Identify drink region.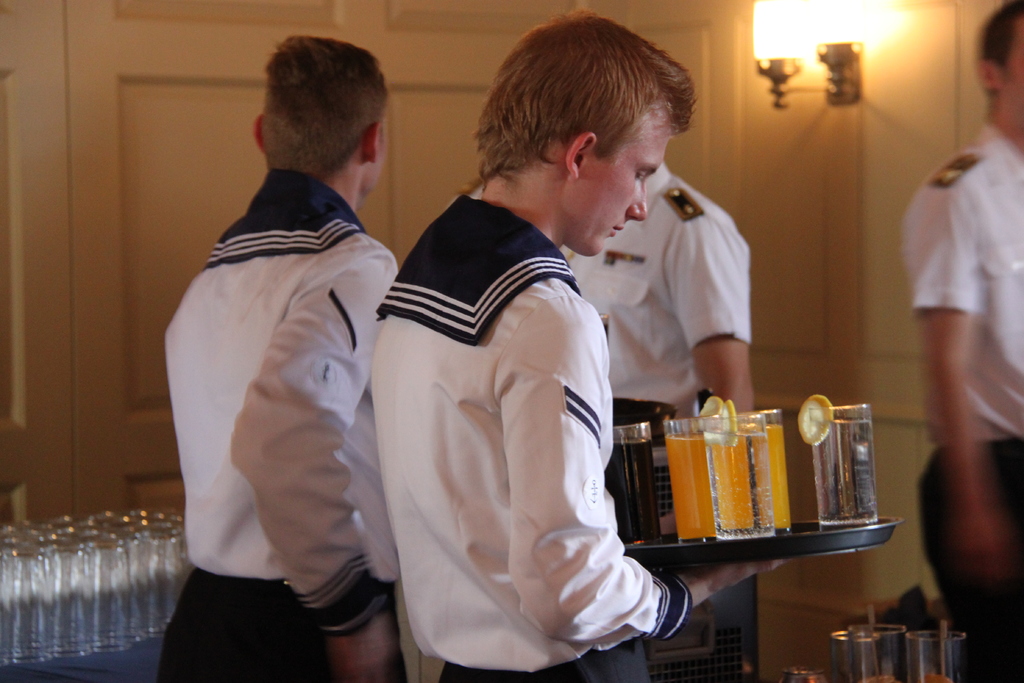
Region: (806,419,884,518).
